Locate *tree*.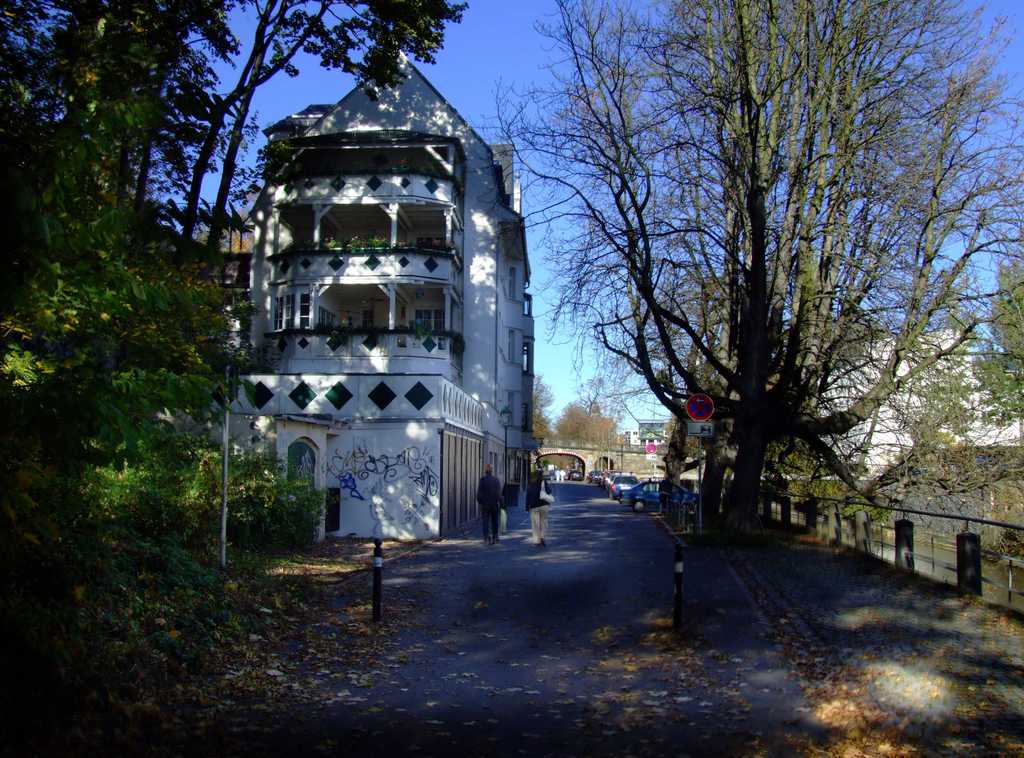
Bounding box: detection(627, 0, 859, 556).
